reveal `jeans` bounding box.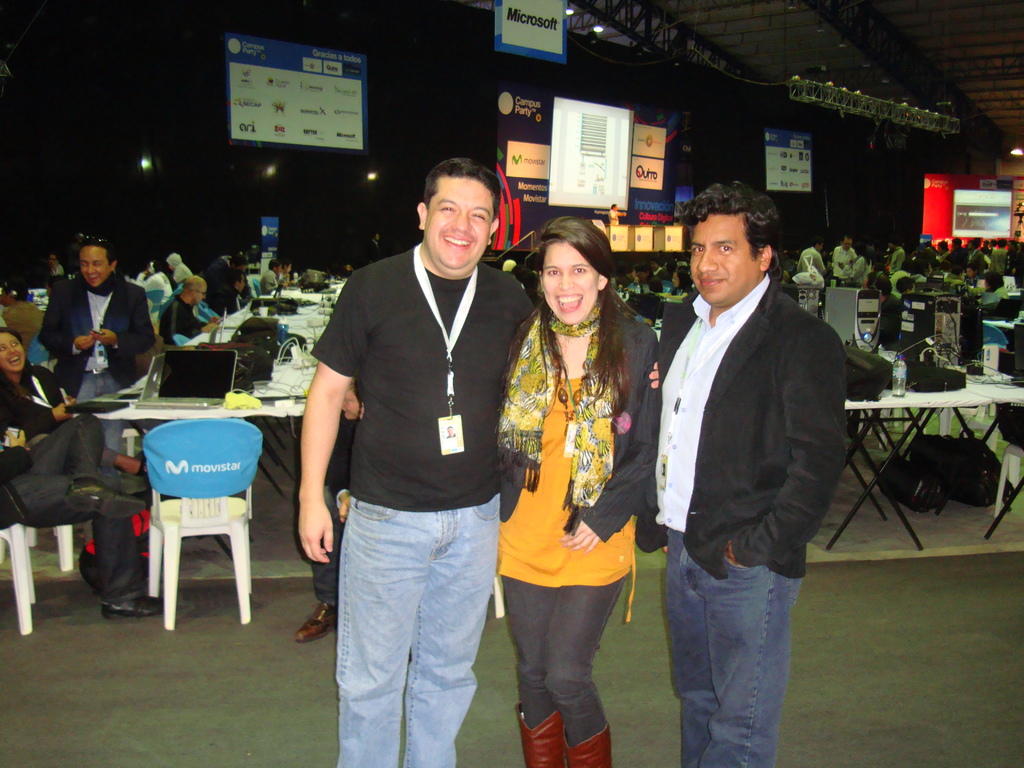
Revealed: bbox(504, 573, 627, 742).
